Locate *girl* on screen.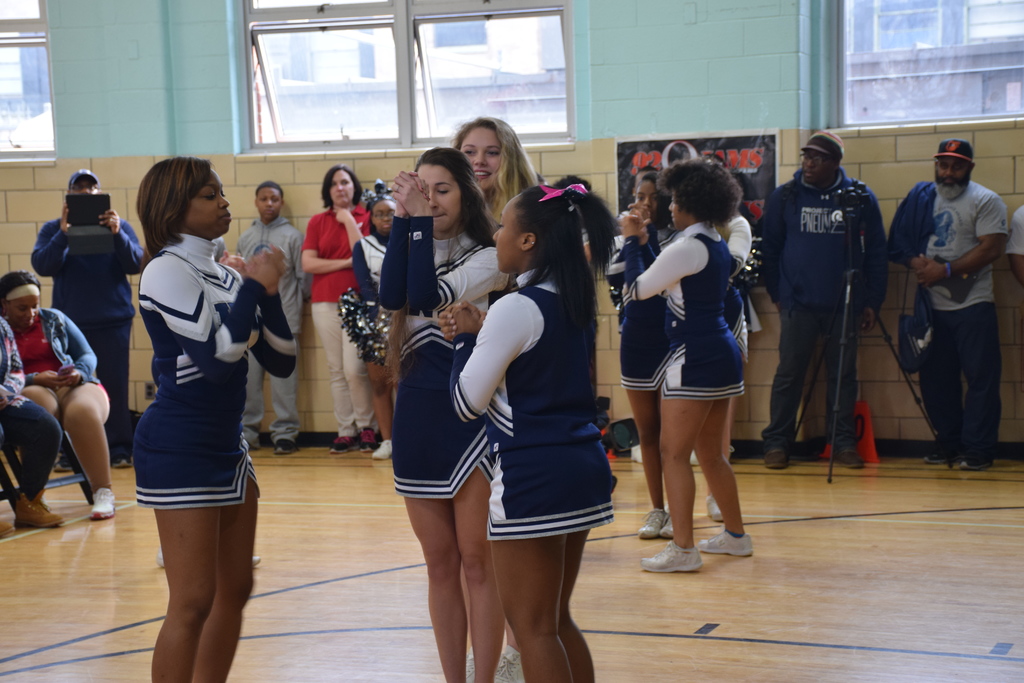
On screen at bbox=[602, 171, 682, 520].
